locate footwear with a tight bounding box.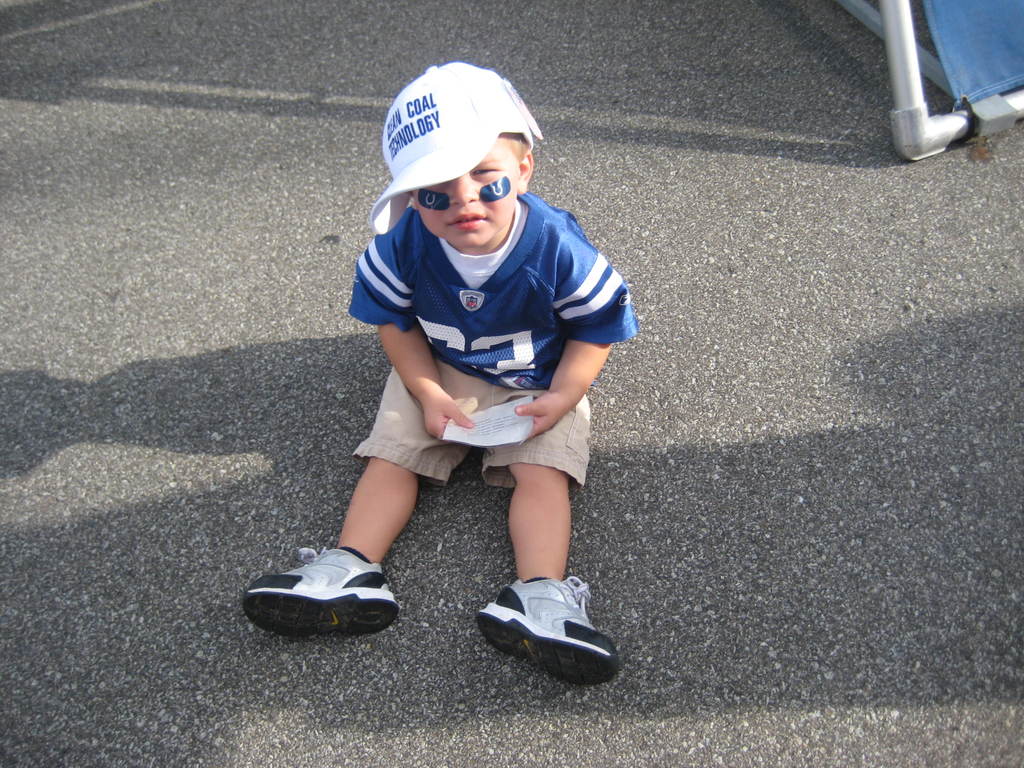
474:581:626:691.
